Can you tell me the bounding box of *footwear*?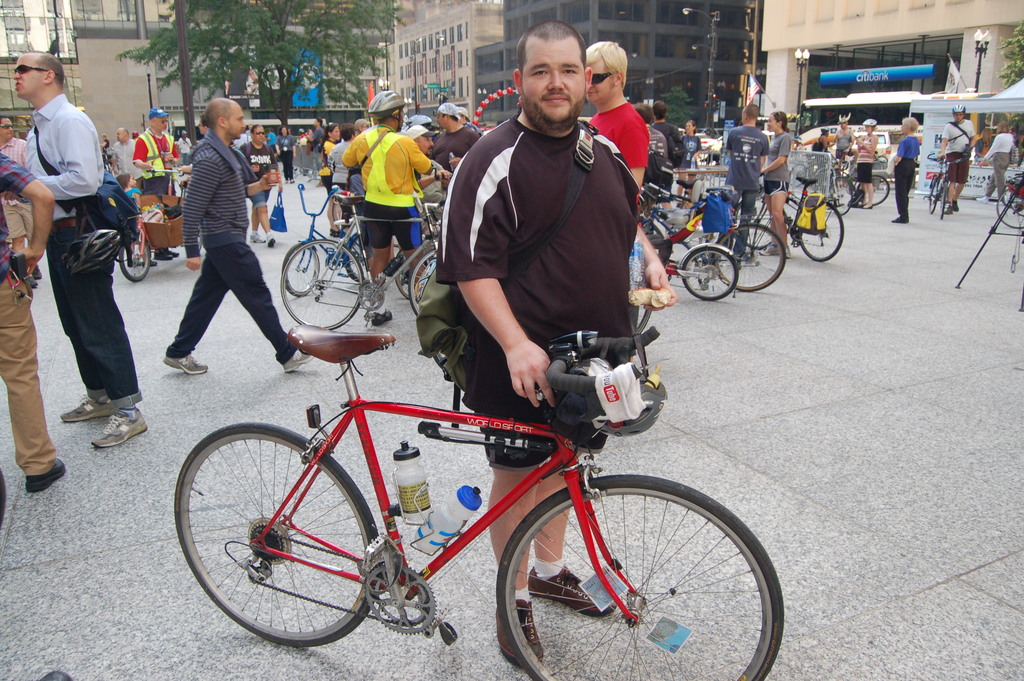
bbox(58, 390, 116, 417).
